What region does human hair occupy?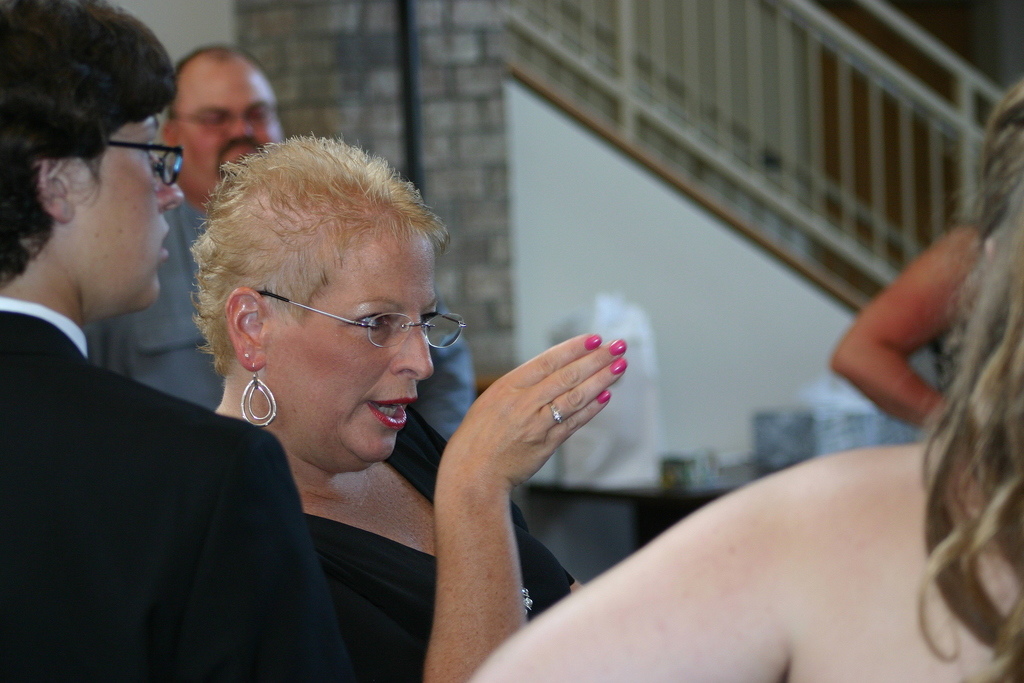
bbox(0, 0, 175, 293).
